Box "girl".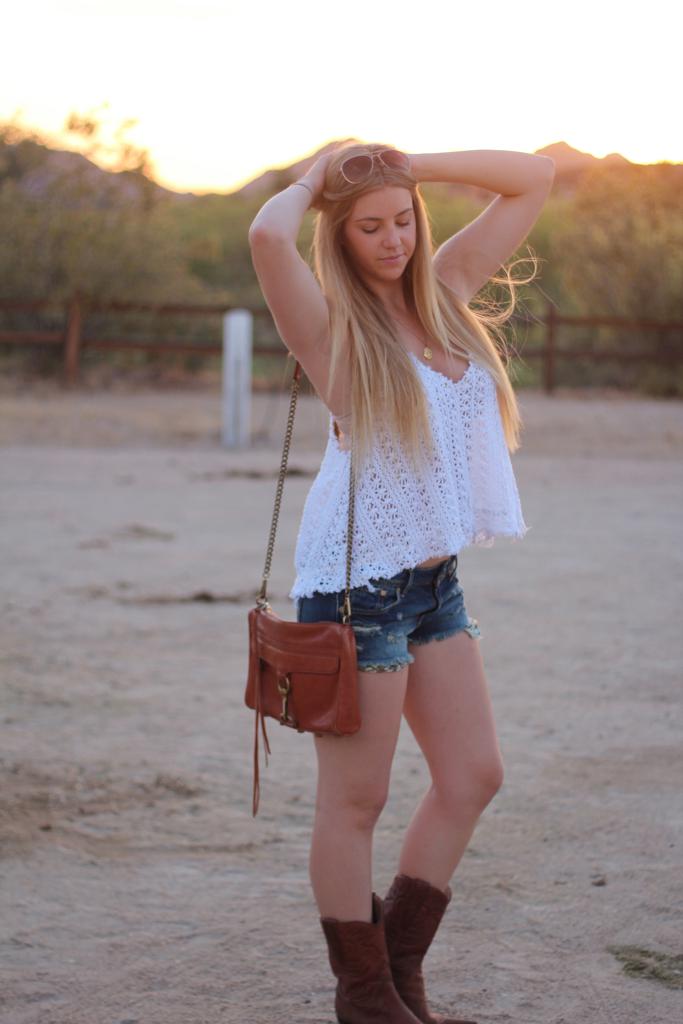
(248,145,550,1020).
